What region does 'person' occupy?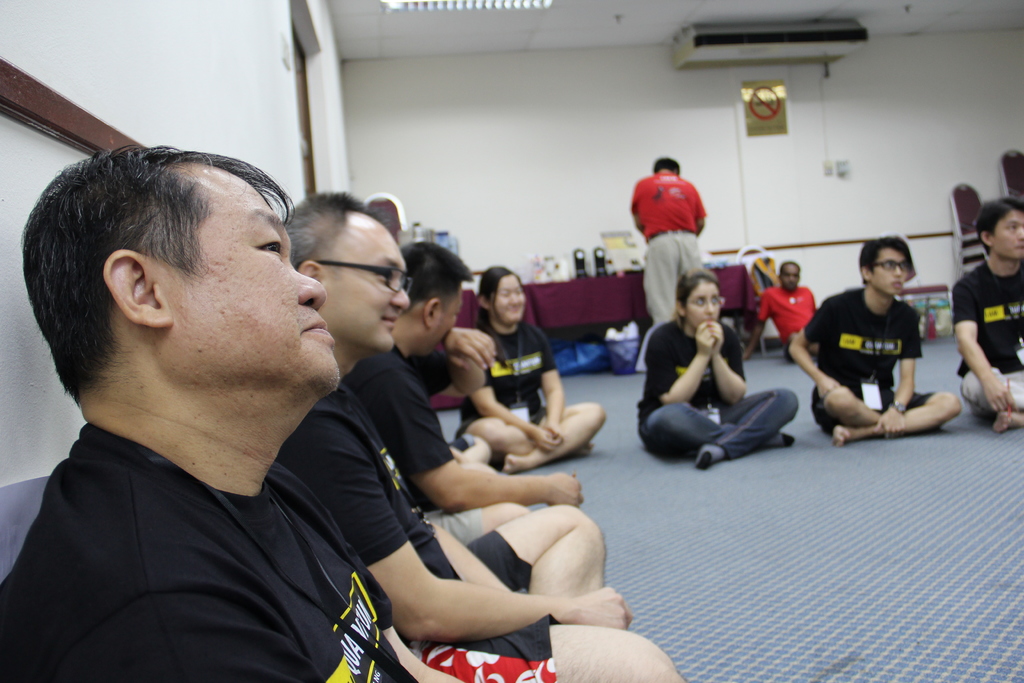
x1=0, y1=147, x2=460, y2=682.
